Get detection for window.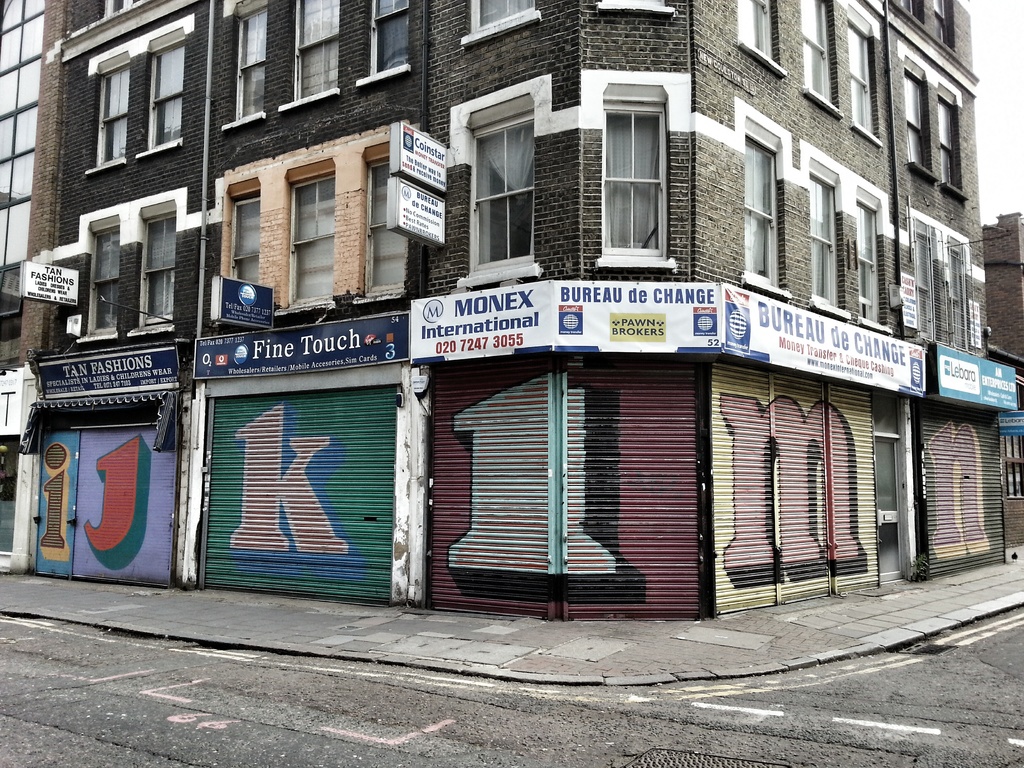
Detection: {"left": 844, "top": 20, "right": 874, "bottom": 135}.
